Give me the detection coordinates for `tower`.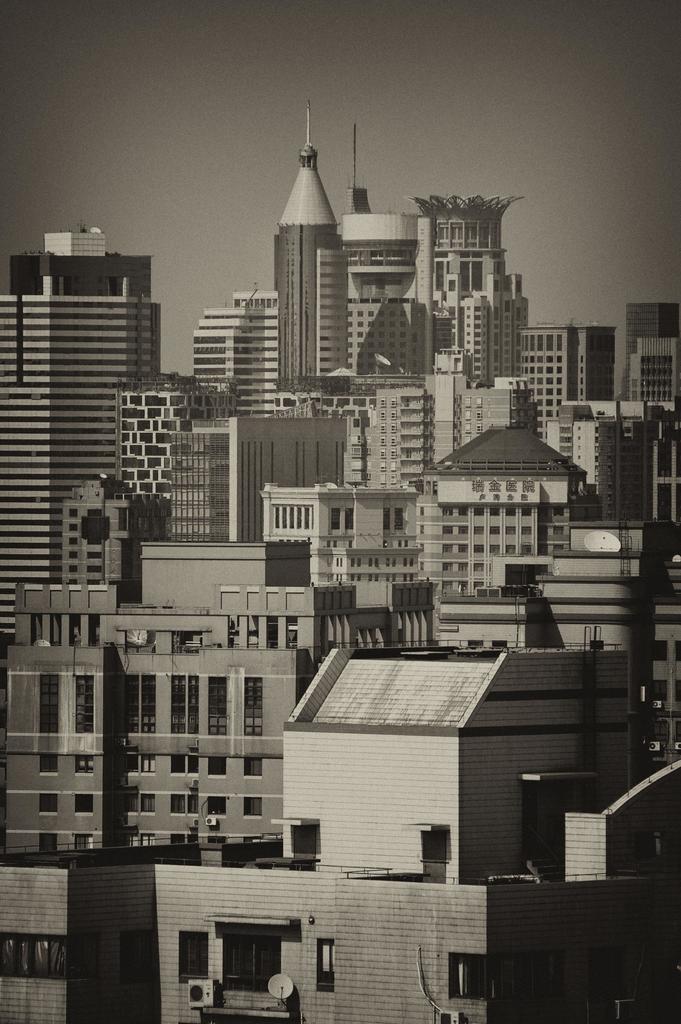
<region>51, 470, 131, 601</region>.
